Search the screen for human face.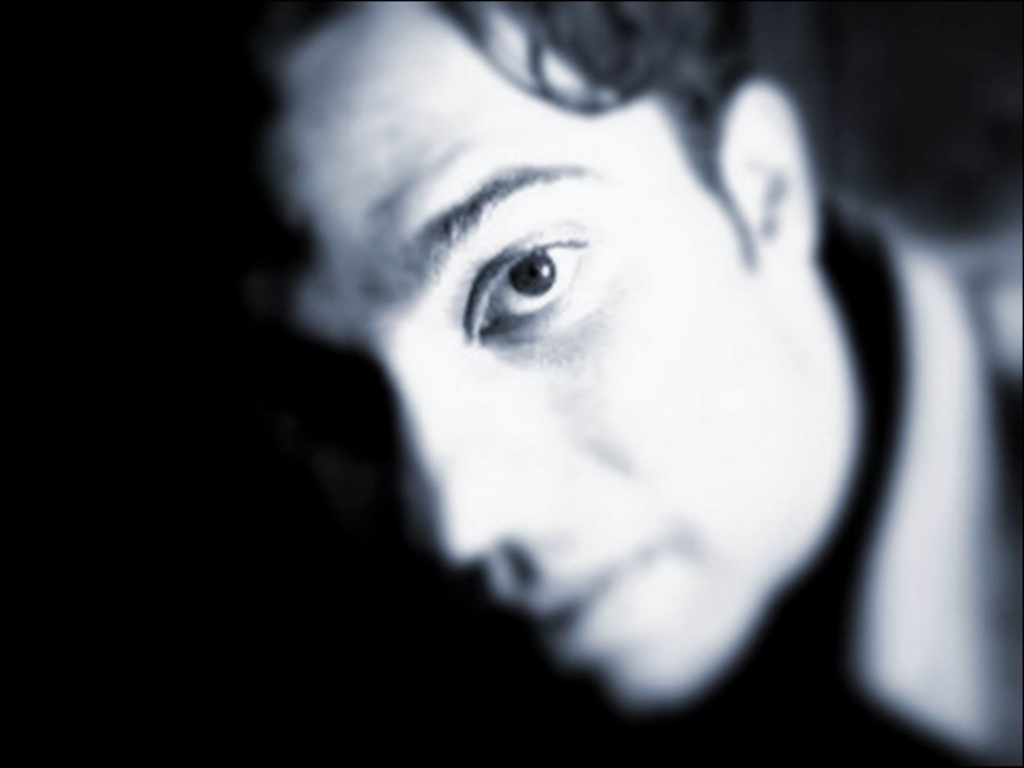
Found at x1=233 y1=0 x2=826 y2=705.
